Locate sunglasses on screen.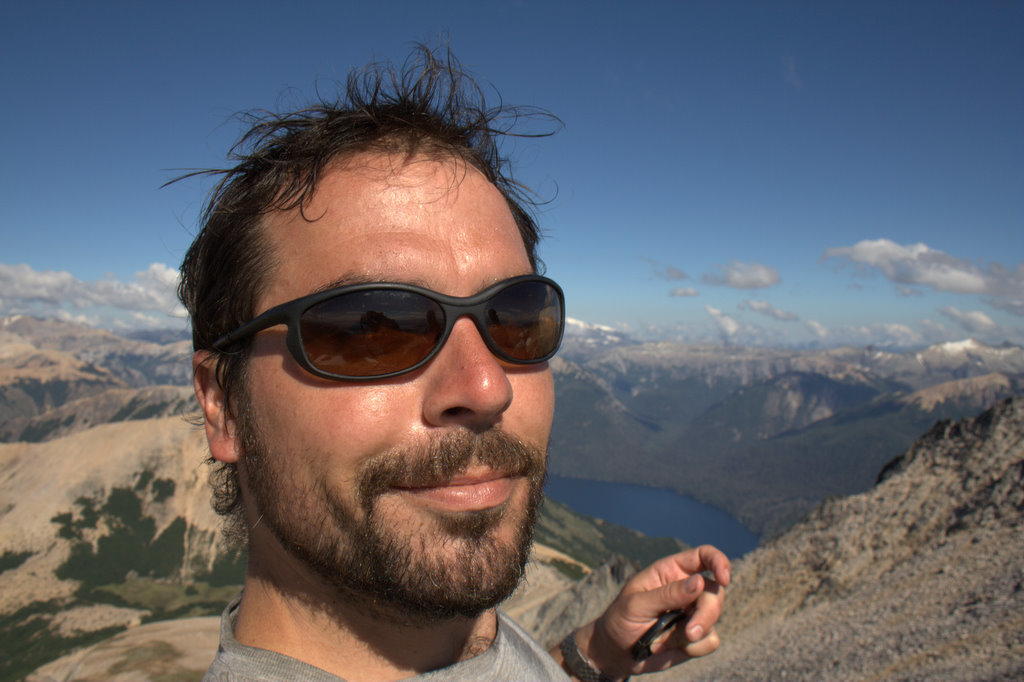
On screen at box=[204, 274, 558, 401].
